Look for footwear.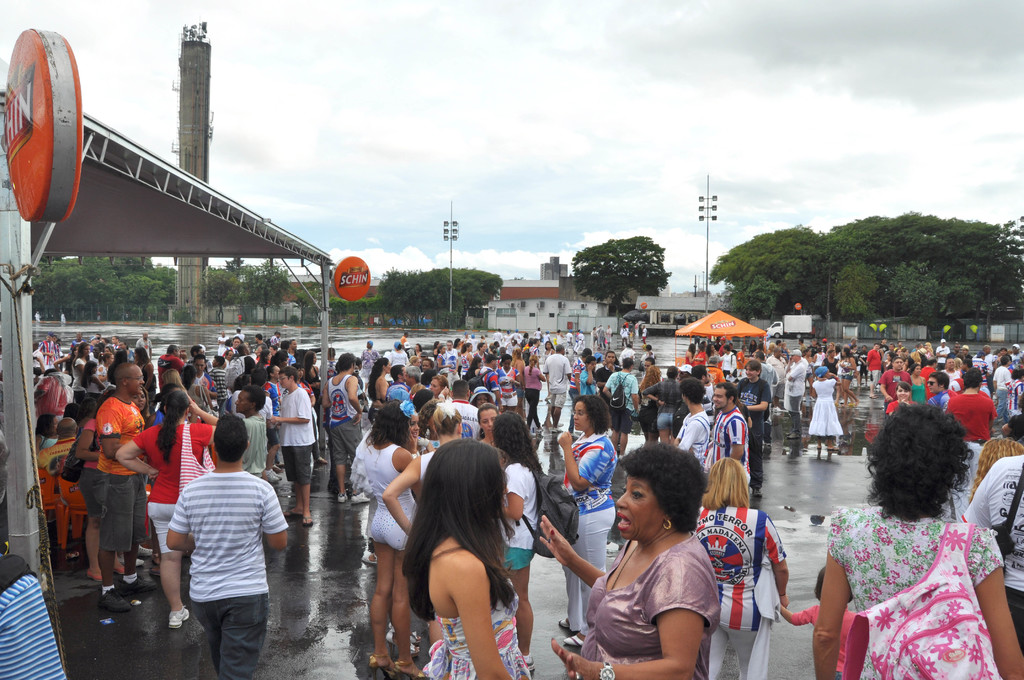
Found: <region>333, 492, 350, 502</region>.
